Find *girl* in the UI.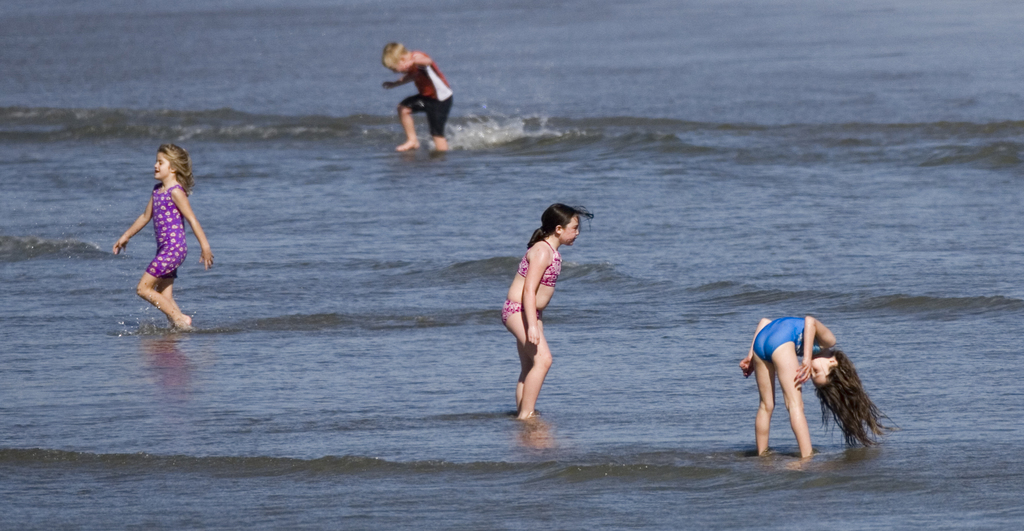
UI element at [left=497, top=204, right=591, bottom=423].
